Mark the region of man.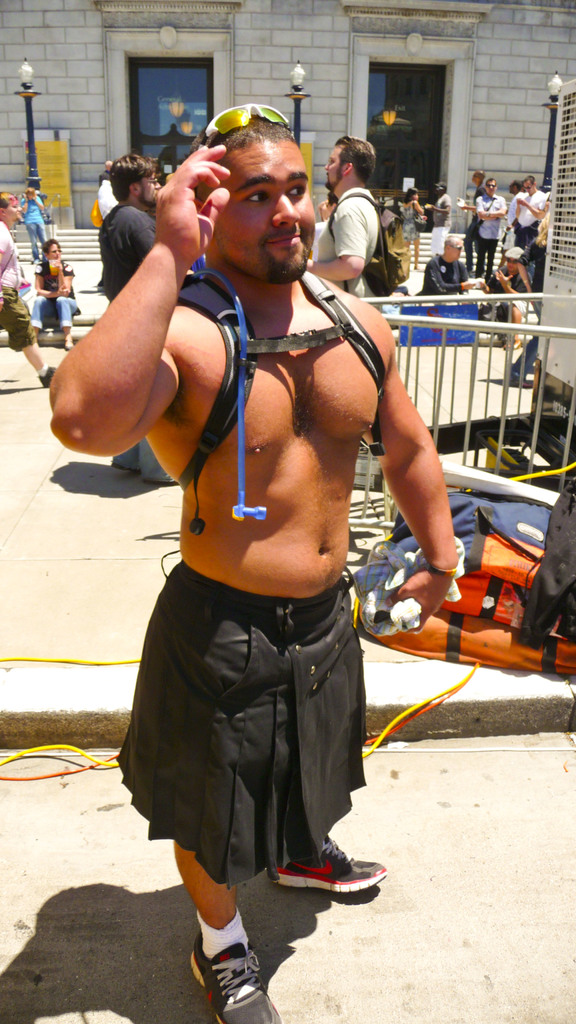
Region: Rect(42, 109, 457, 1023).
